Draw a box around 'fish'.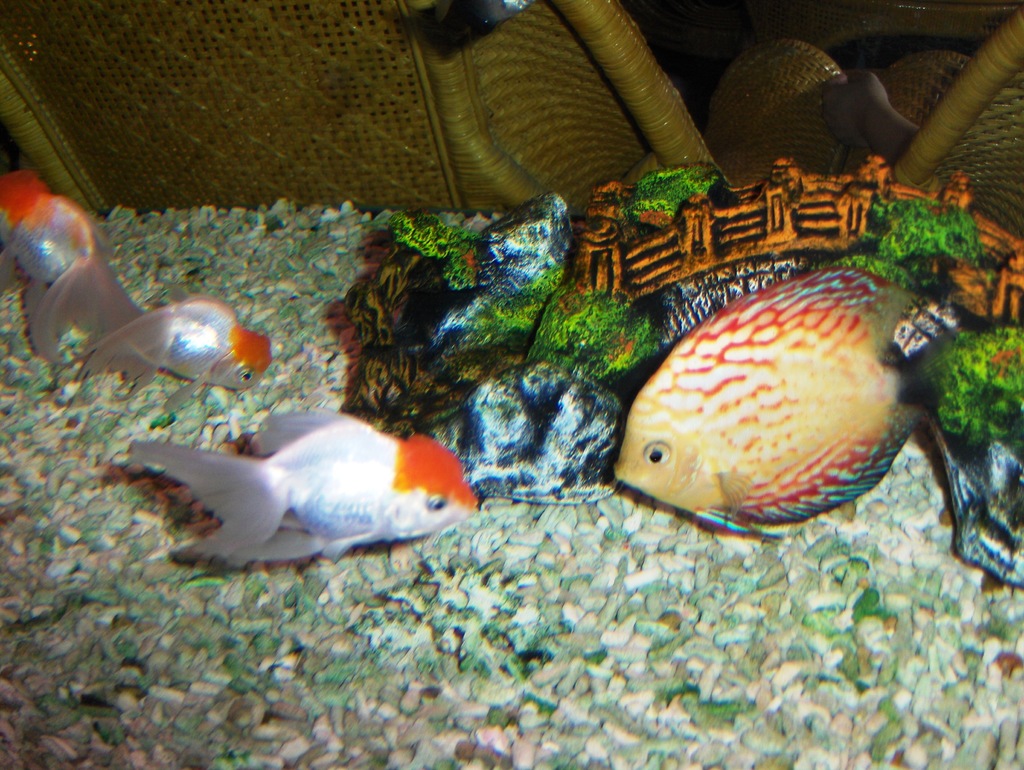
Rect(605, 234, 988, 577).
